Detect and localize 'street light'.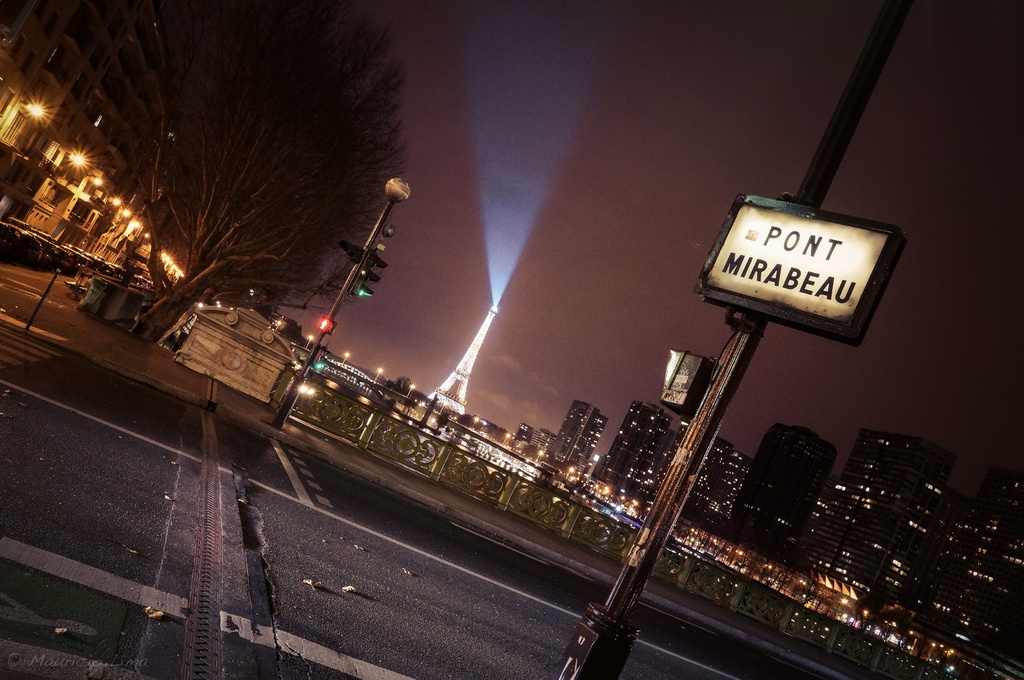
Localized at [340,349,351,369].
